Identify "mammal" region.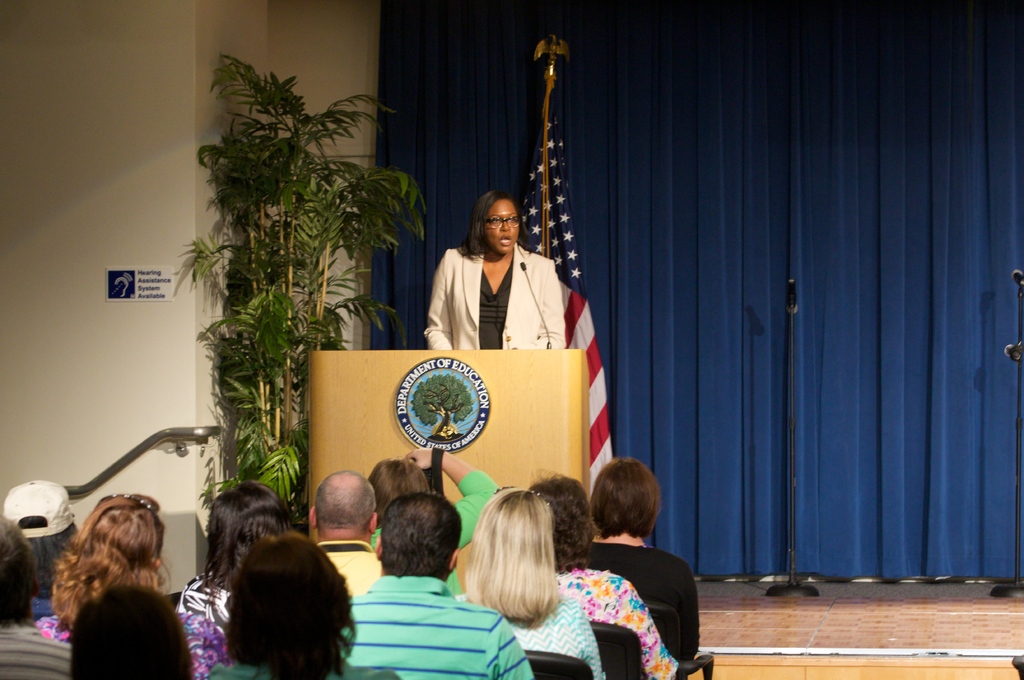
Region: {"left": 423, "top": 191, "right": 567, "bottom": 353}.
